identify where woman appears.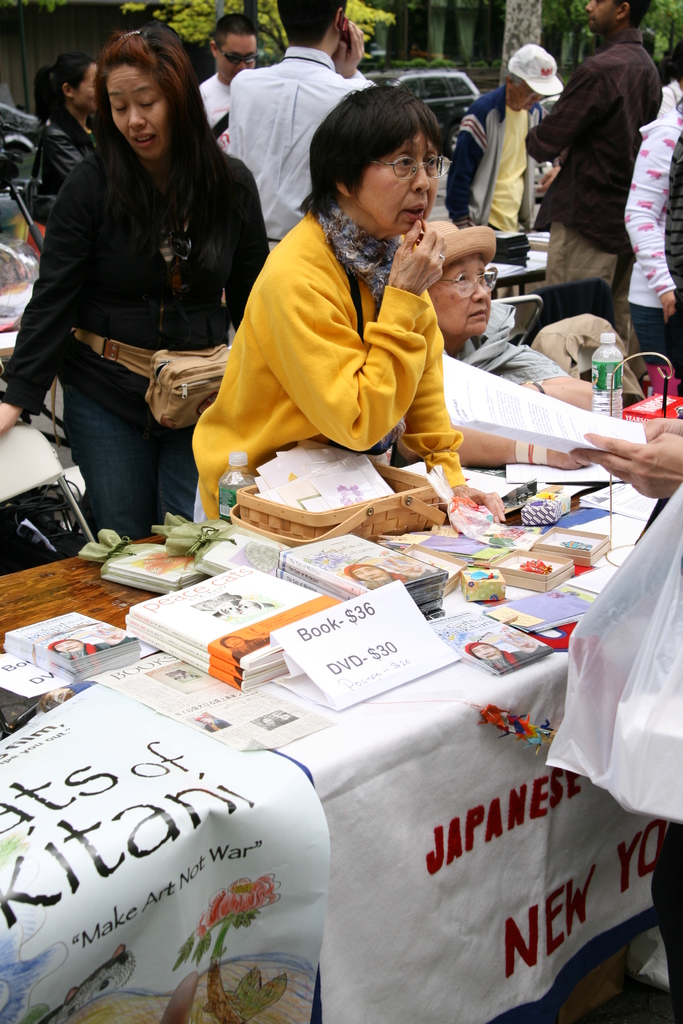
Appears at <box>609,95,682,408</box>.
